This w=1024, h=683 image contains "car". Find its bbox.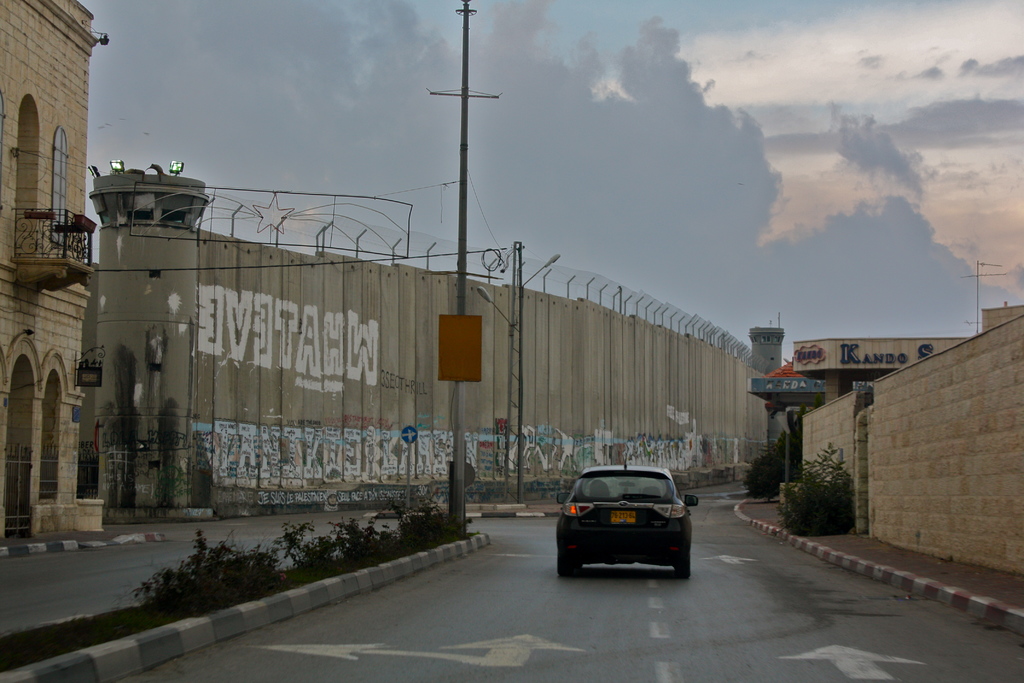
box(556, 451, 701, 579).
